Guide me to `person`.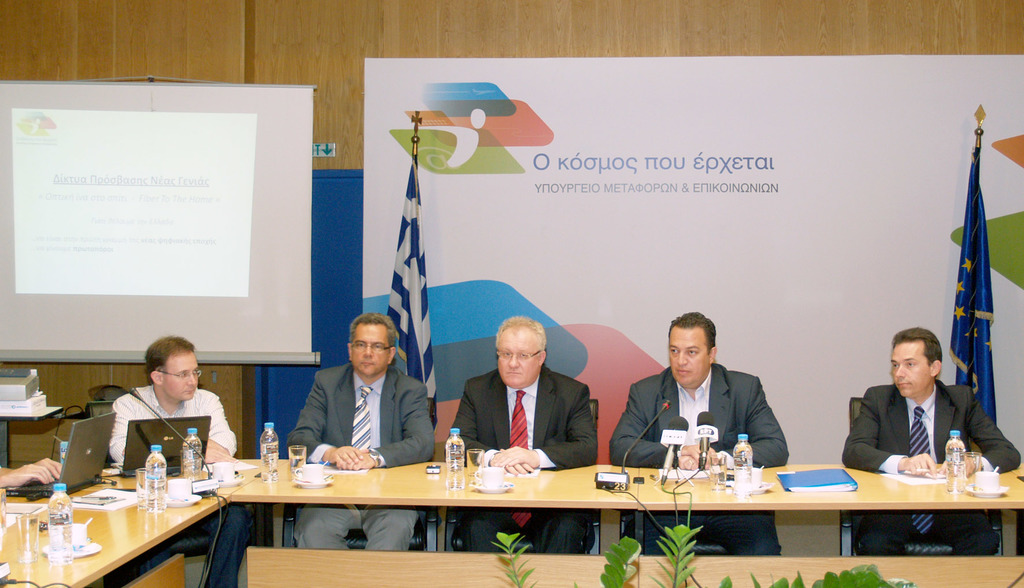
Guidance: region(447, 324, 595, 560).
